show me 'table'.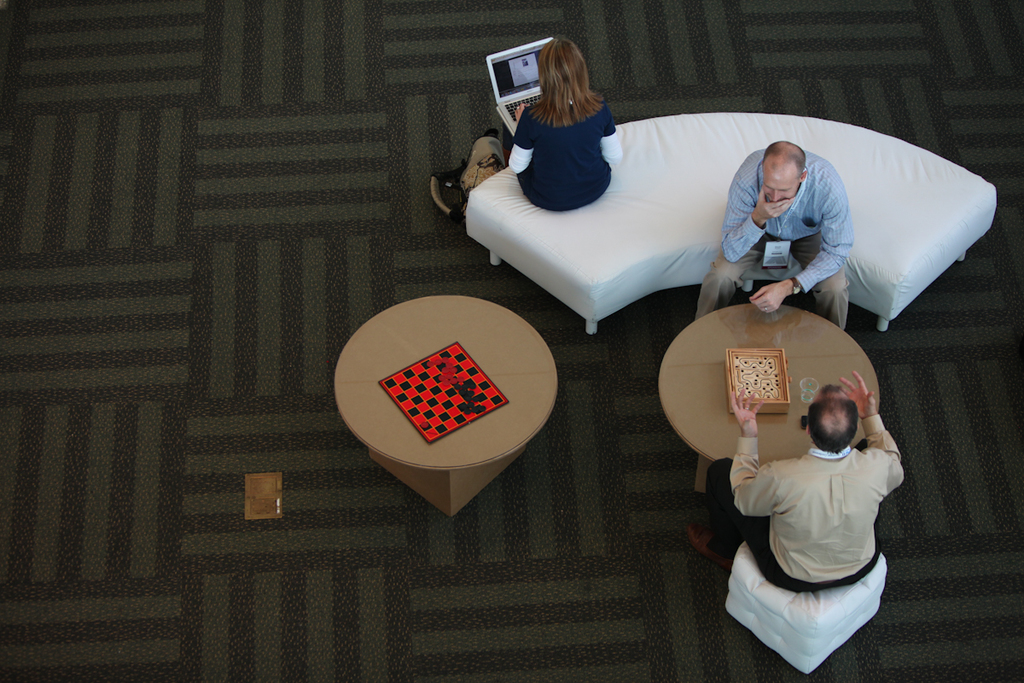
'table' is here: detection(655, 301, 883, 486).
